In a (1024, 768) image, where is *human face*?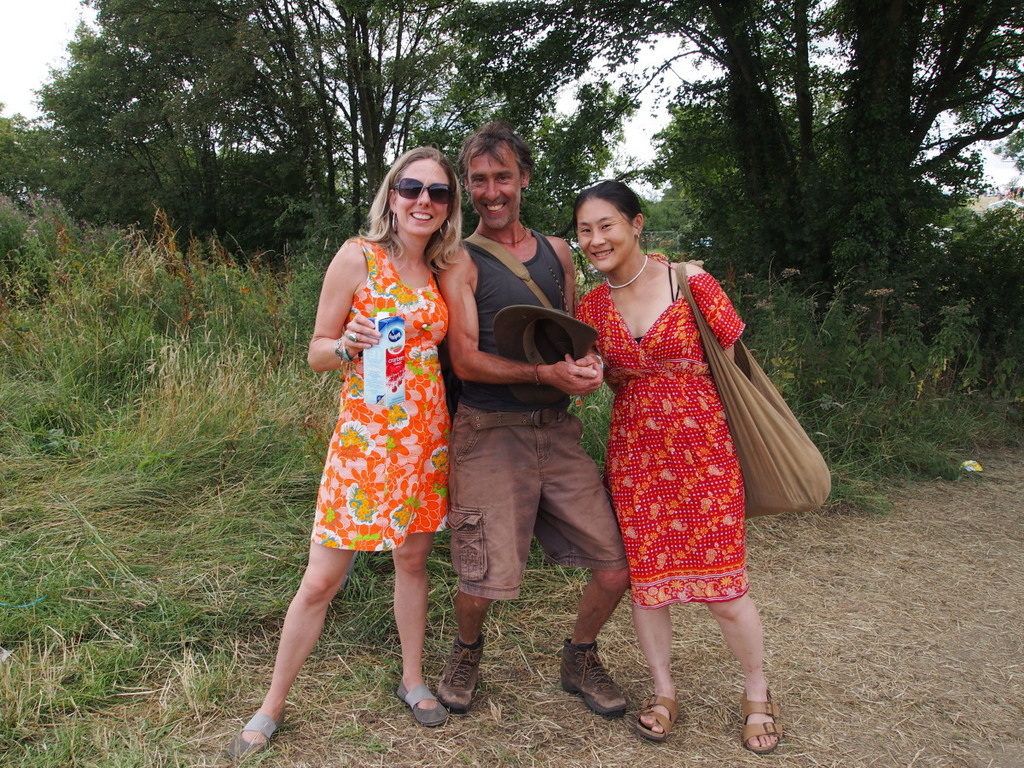
left=393, top=148, right=452, bottom=231.
